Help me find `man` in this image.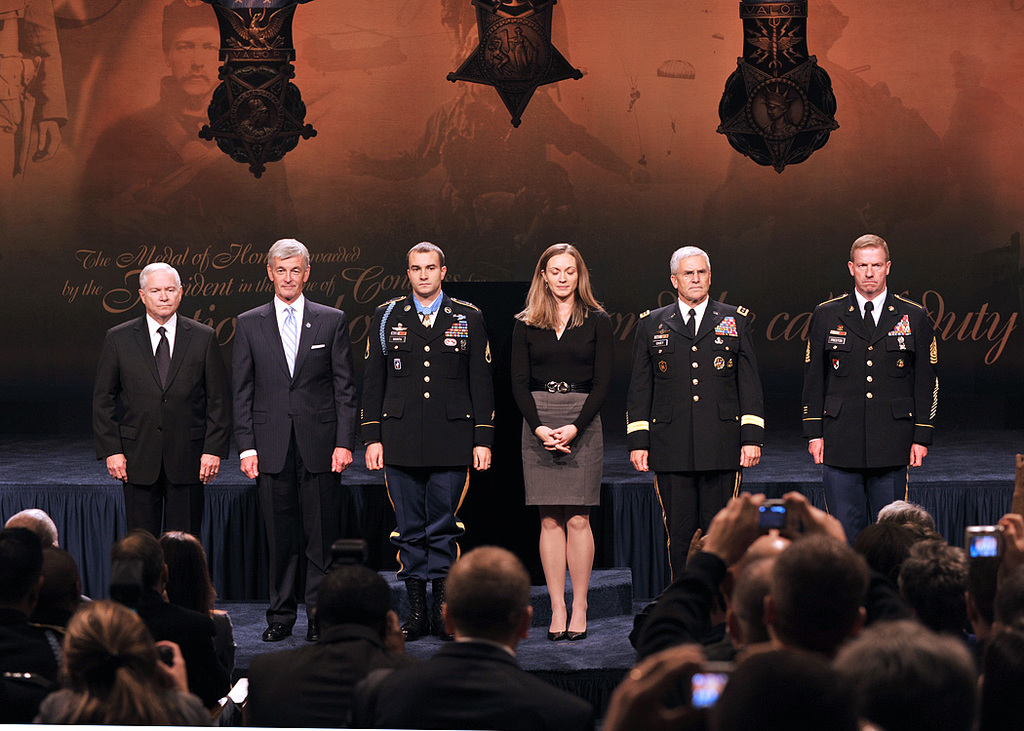
Found it: (358,236,499,639).
